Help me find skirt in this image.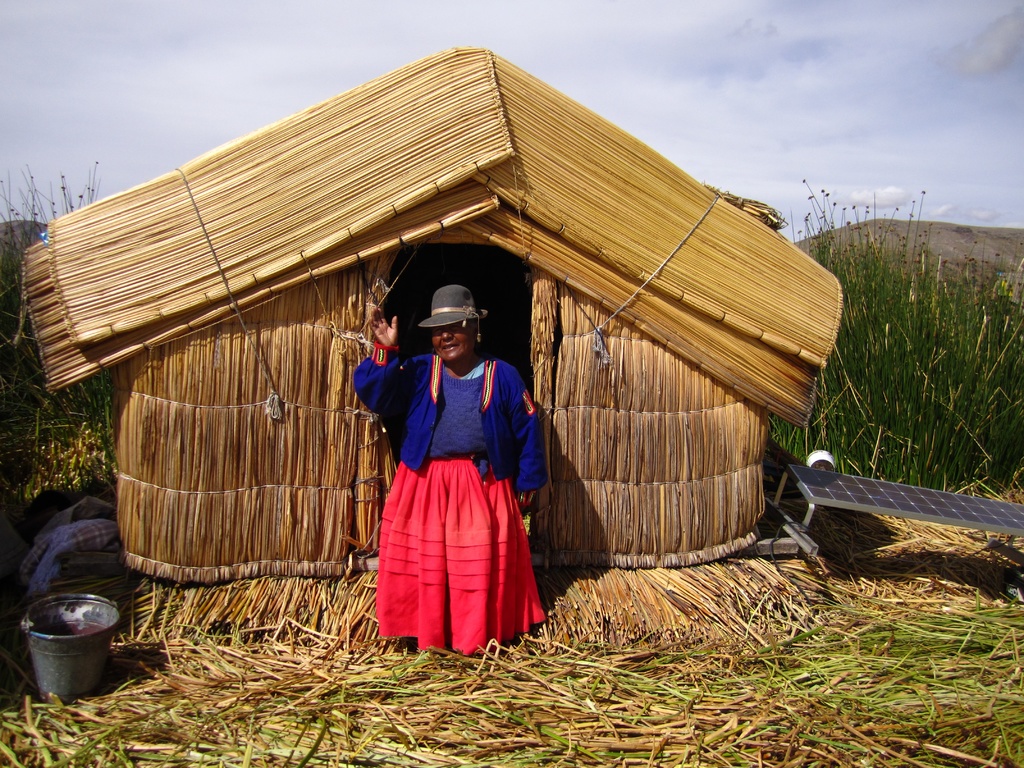
Found it: (376, 455, 548, 655).
